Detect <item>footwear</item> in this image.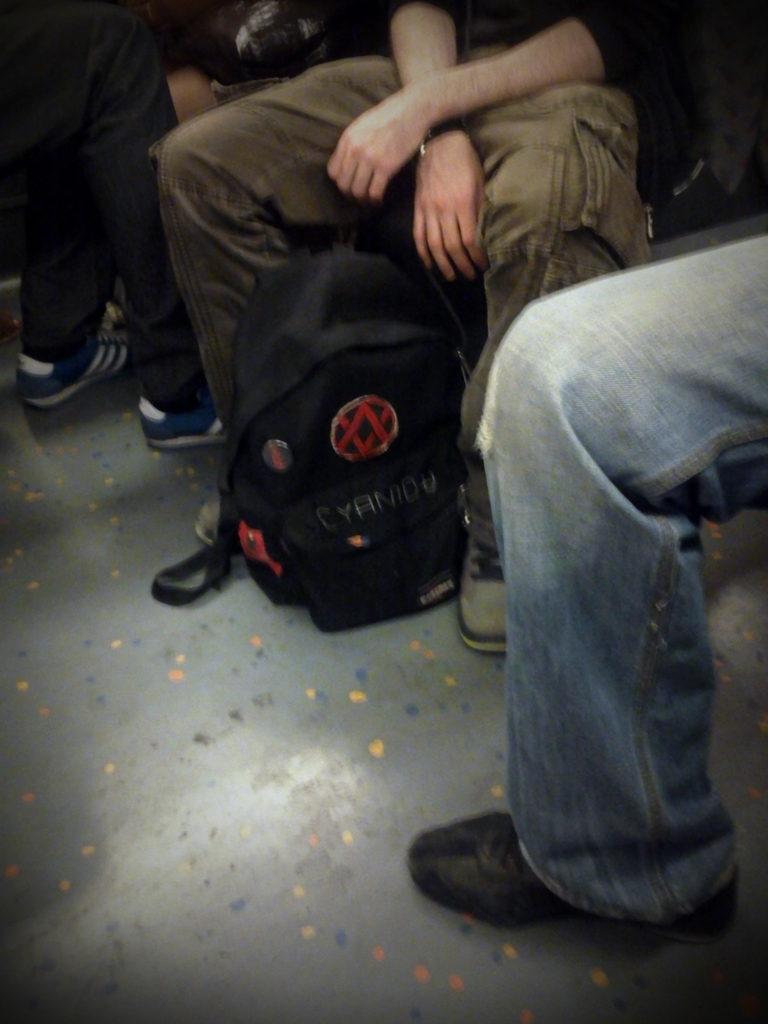
Detection: pyautogui.locateOnScreen(21, 337, 133, 413).
